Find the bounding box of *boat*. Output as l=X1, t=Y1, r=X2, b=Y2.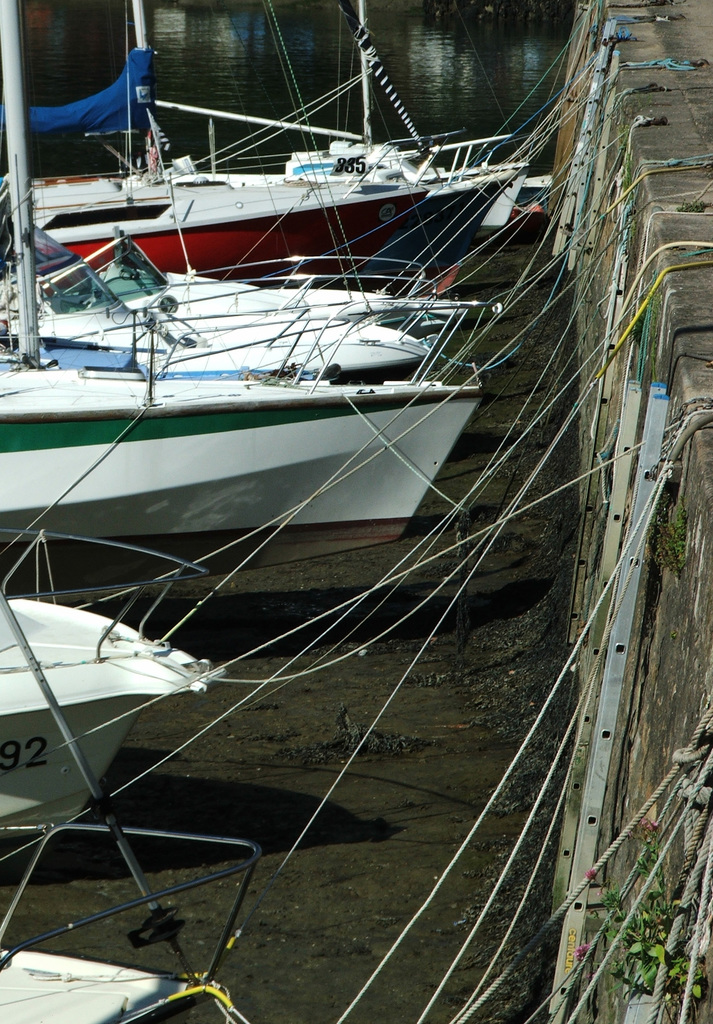
l=0, t=827, r=270, b=1023.
